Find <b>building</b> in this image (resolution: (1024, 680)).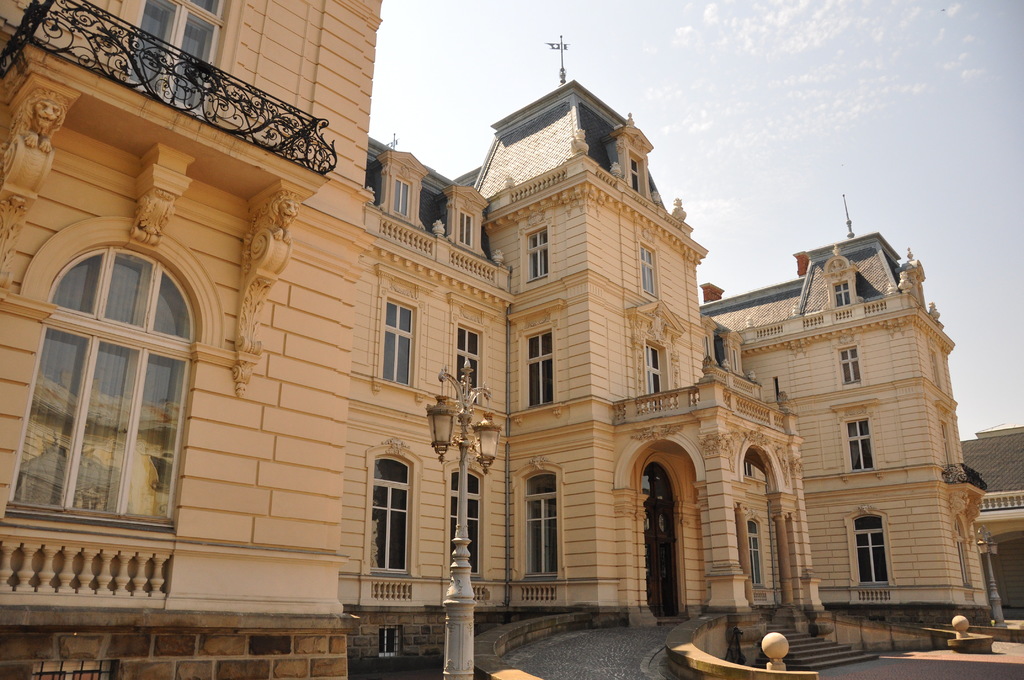
pyautogui.locateOnScreen(0, 0, 994, 679).
